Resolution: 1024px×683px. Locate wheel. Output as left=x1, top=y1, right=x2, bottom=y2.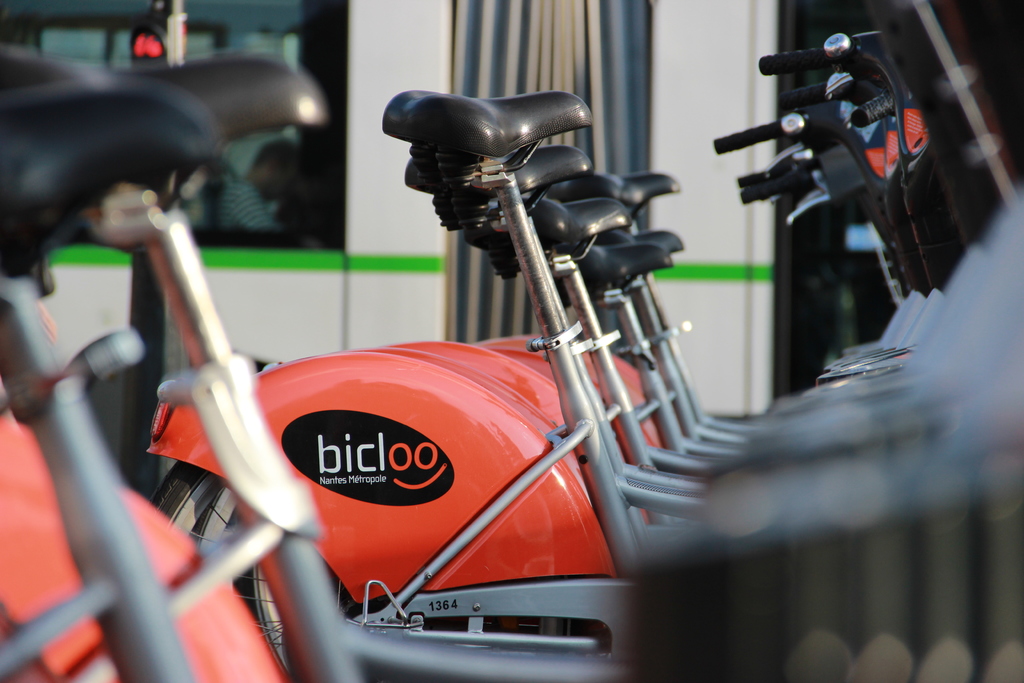
left=224, top=511, right=294, bottom=680.
